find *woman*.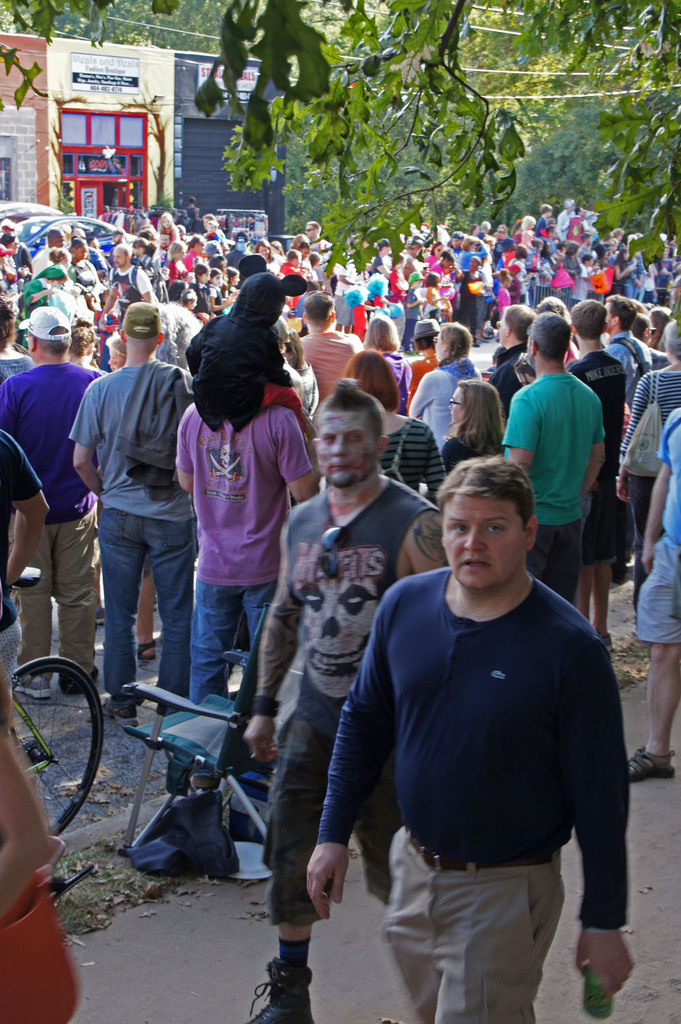
254,236,284,273.
